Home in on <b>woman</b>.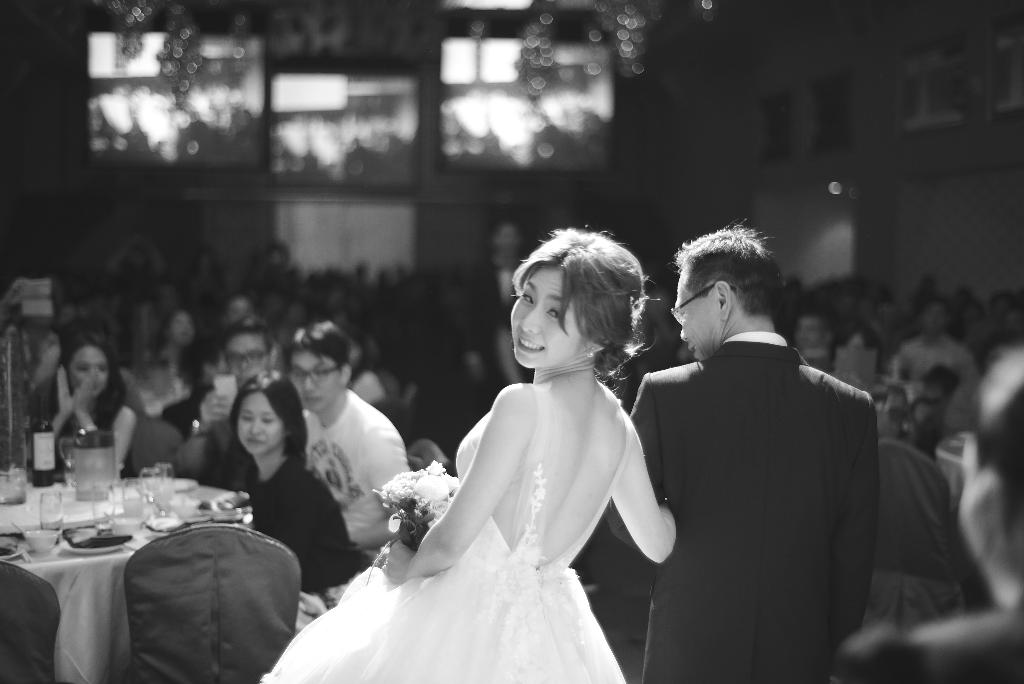
Homed in at left=324, top=229, right=681, bottom=667.
